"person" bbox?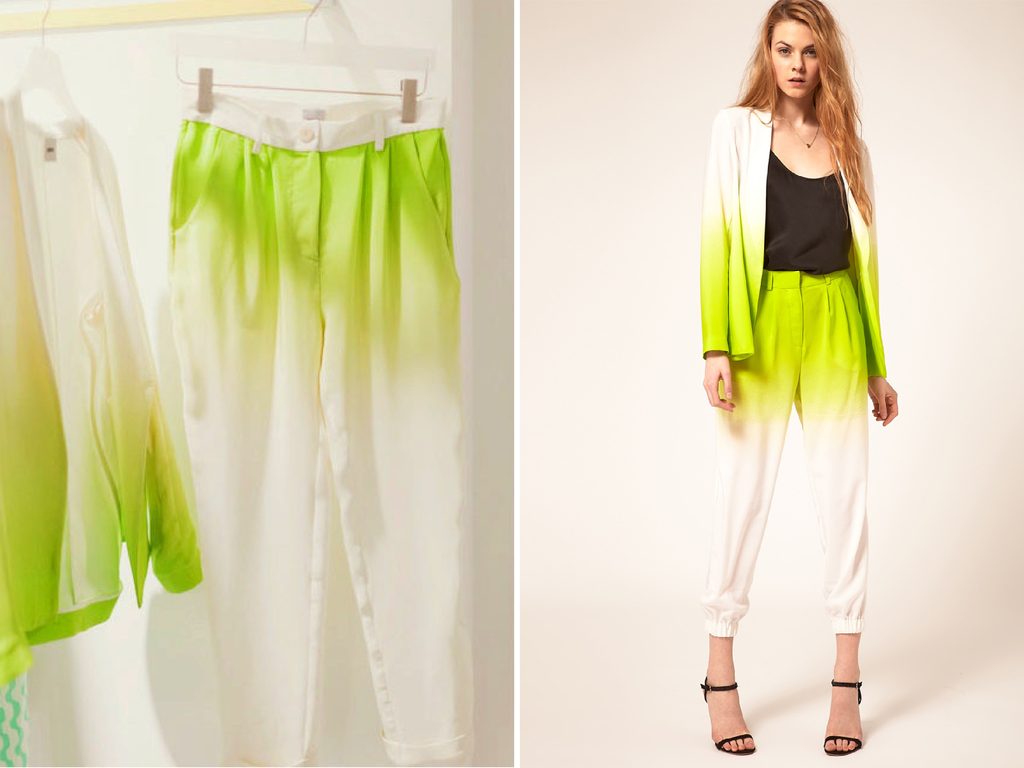
<box>693,0,923,754</box>
